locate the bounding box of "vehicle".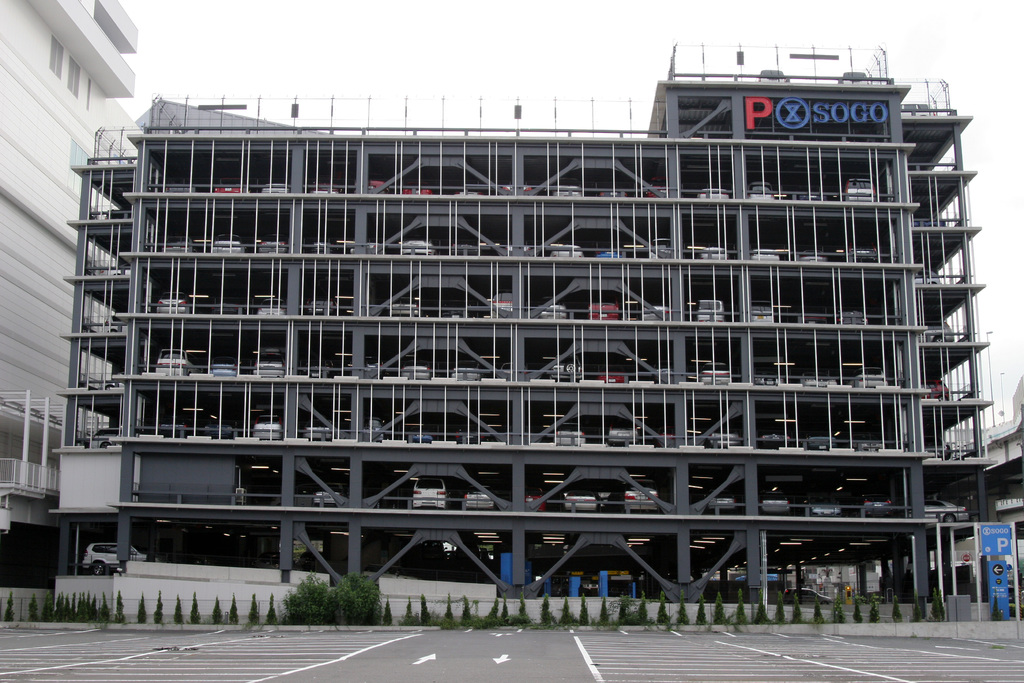
Bounding box: (804,431,833,451).
